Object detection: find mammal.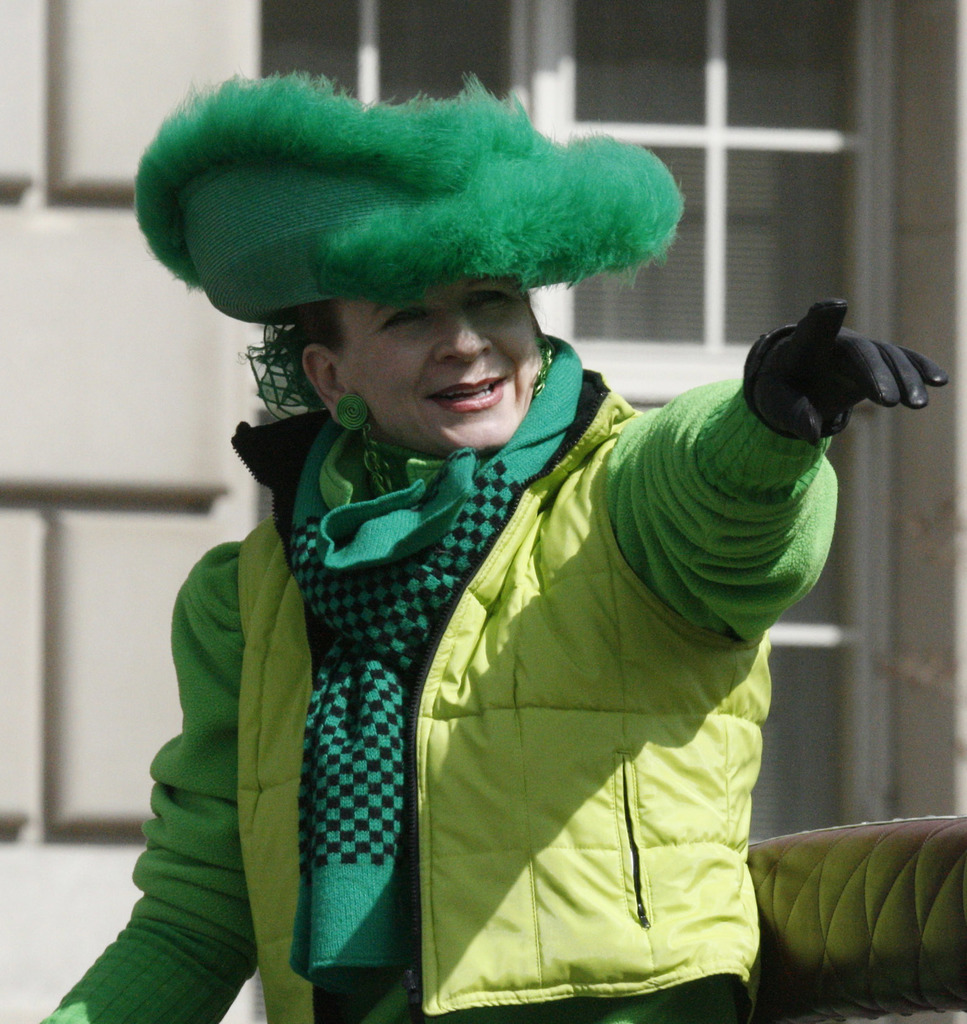
(x1=99, y1=161, x2=902, y2=994).
